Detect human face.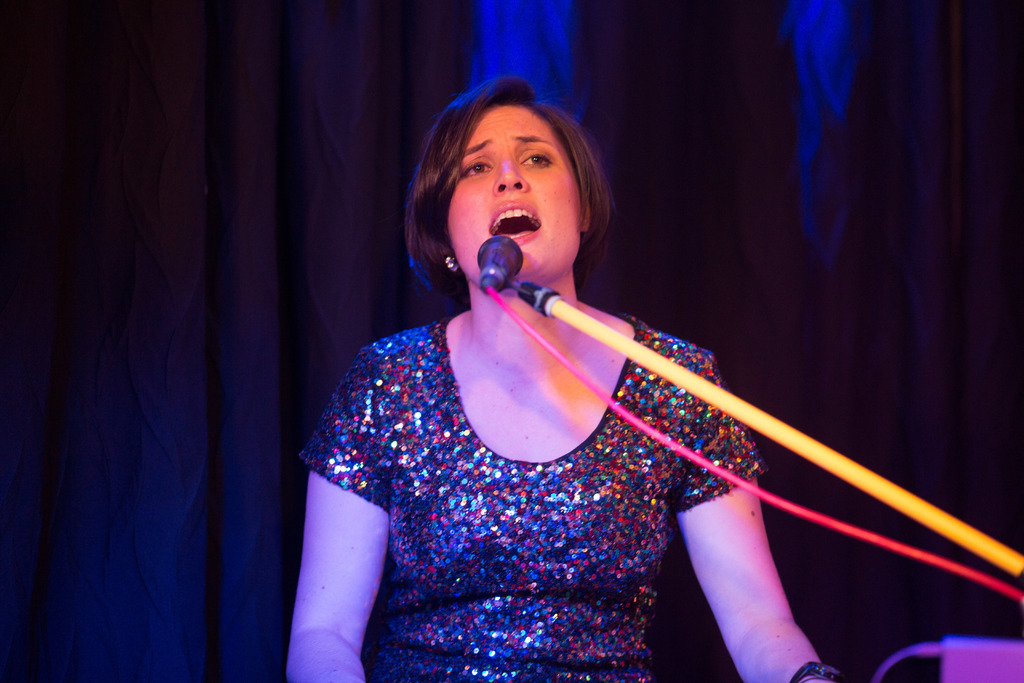
Detected at (444,104,579,288).
